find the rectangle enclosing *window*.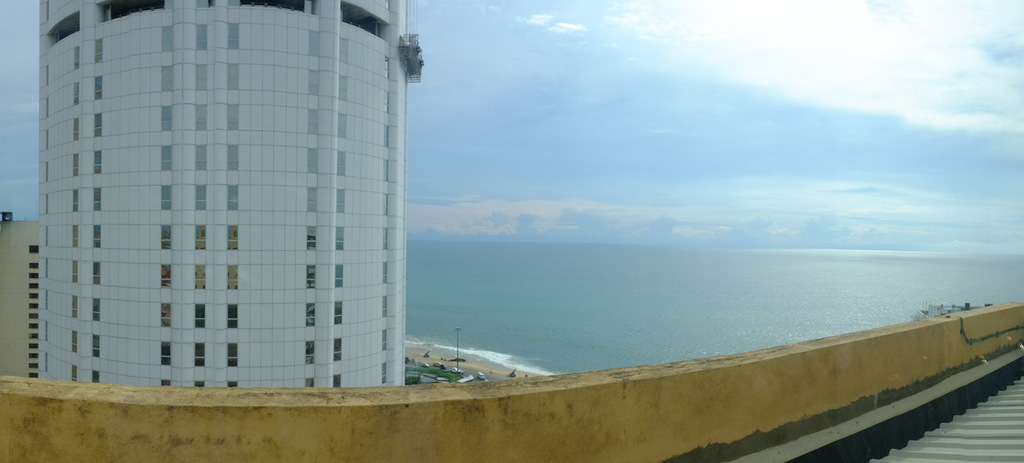
x1=195, y1=304, x2=207, y2=328.
